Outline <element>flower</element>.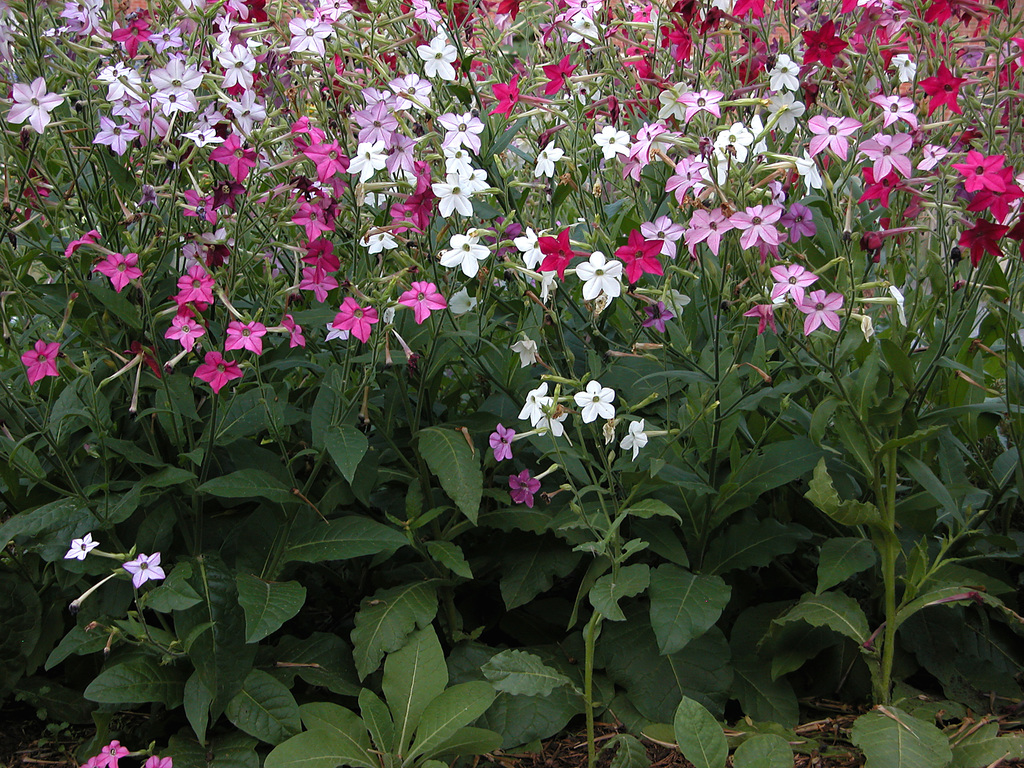
Outline: detection(145, 754, 172, 767).
